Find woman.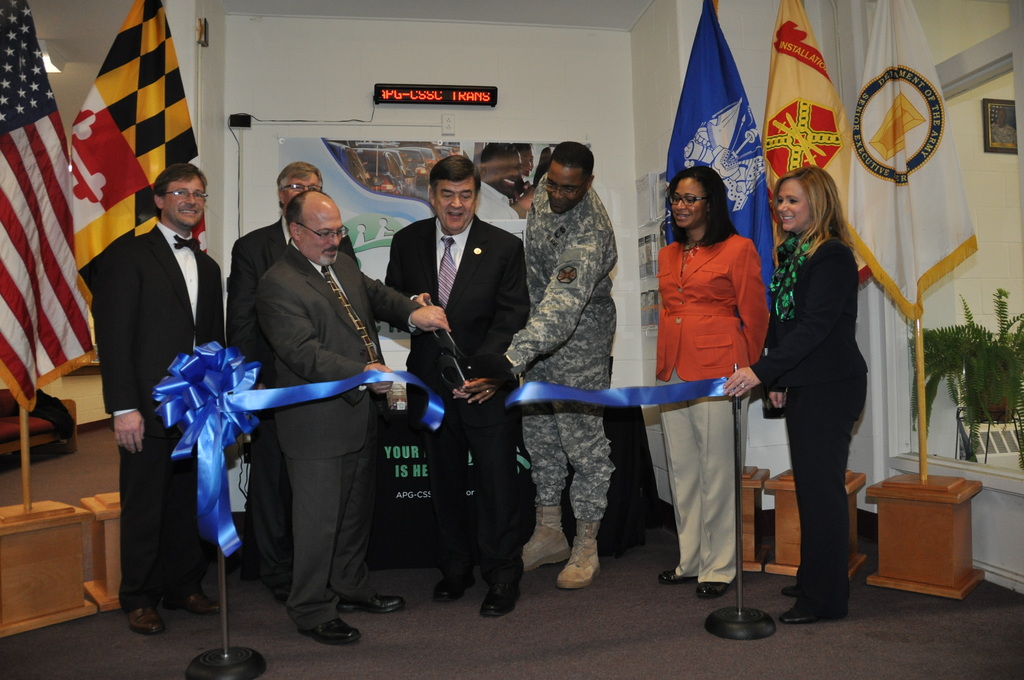
bbox=(762, 144, 889, 633).
